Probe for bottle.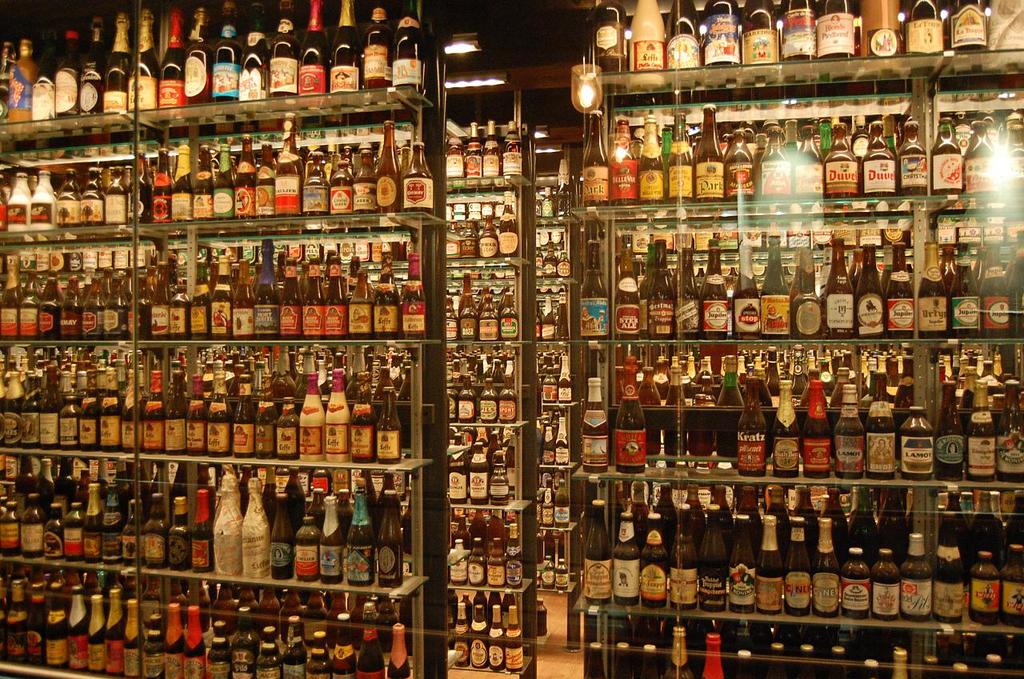
Probe result: {"left": 690, "top": 377, "right": 717, "bottom": 452}.
